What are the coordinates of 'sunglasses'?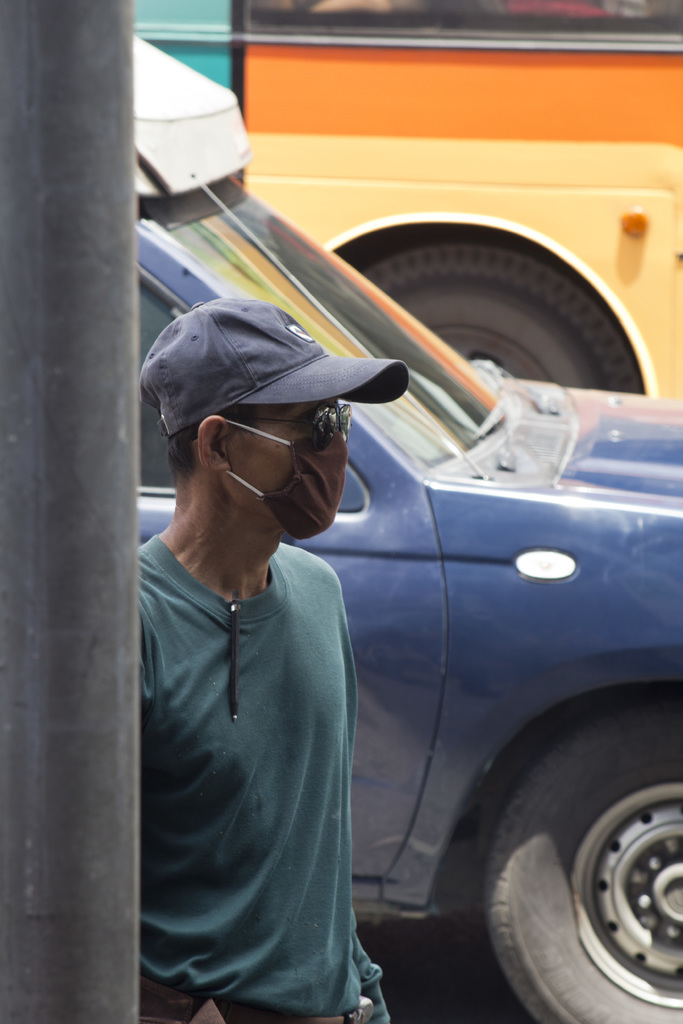
box=[246, 404, 351, 444].
